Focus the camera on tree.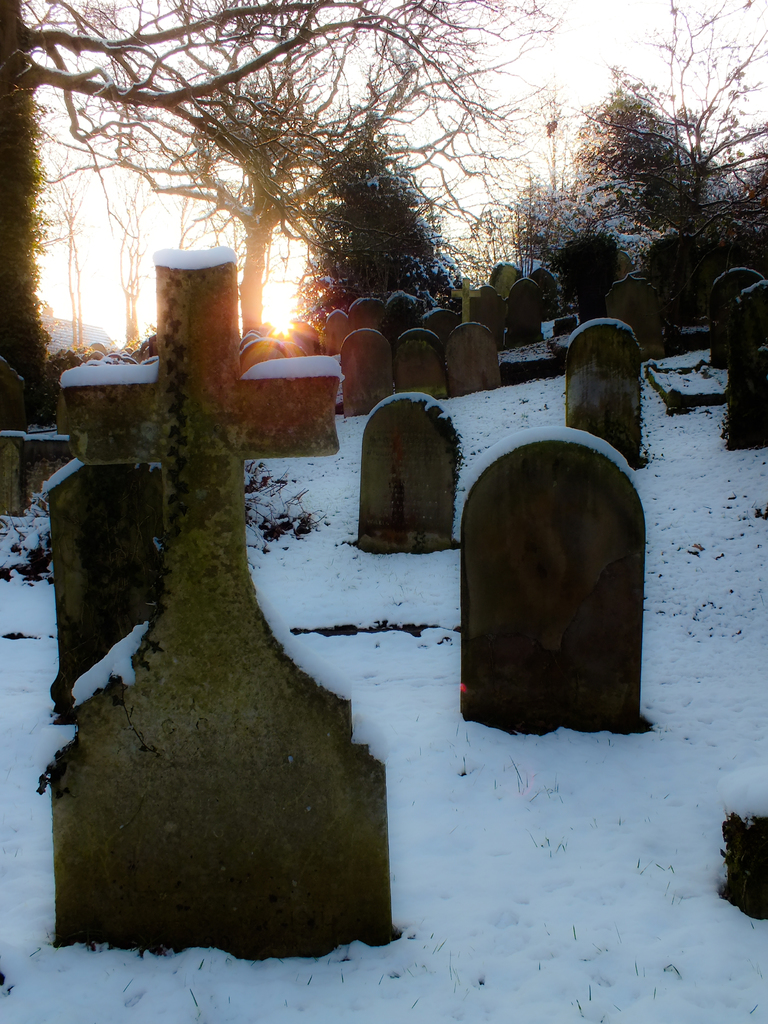
Focus region: 303, 118, 464, 383.
